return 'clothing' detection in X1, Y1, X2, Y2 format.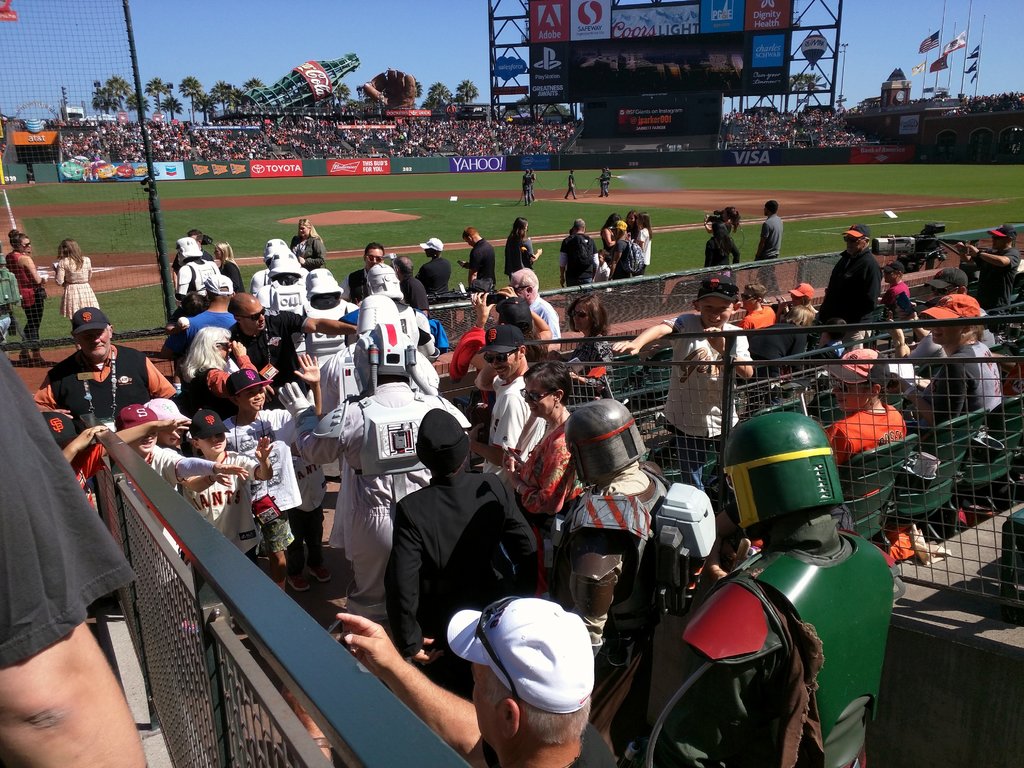
196, 355, 268, 403.
